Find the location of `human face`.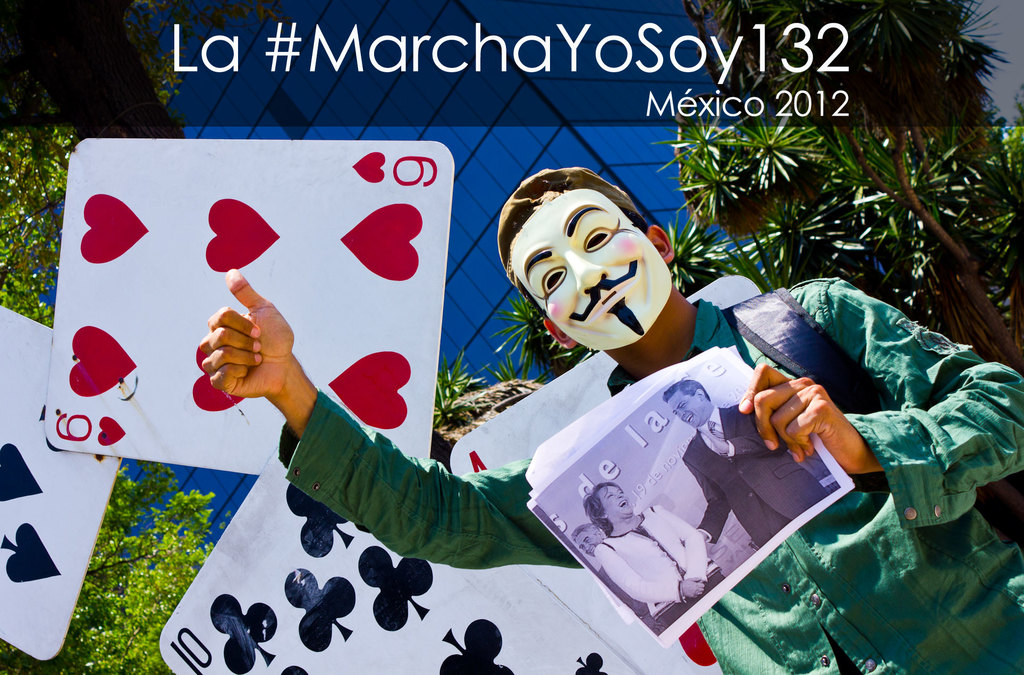
Location: bbox=[599, 486, 634, 517].
